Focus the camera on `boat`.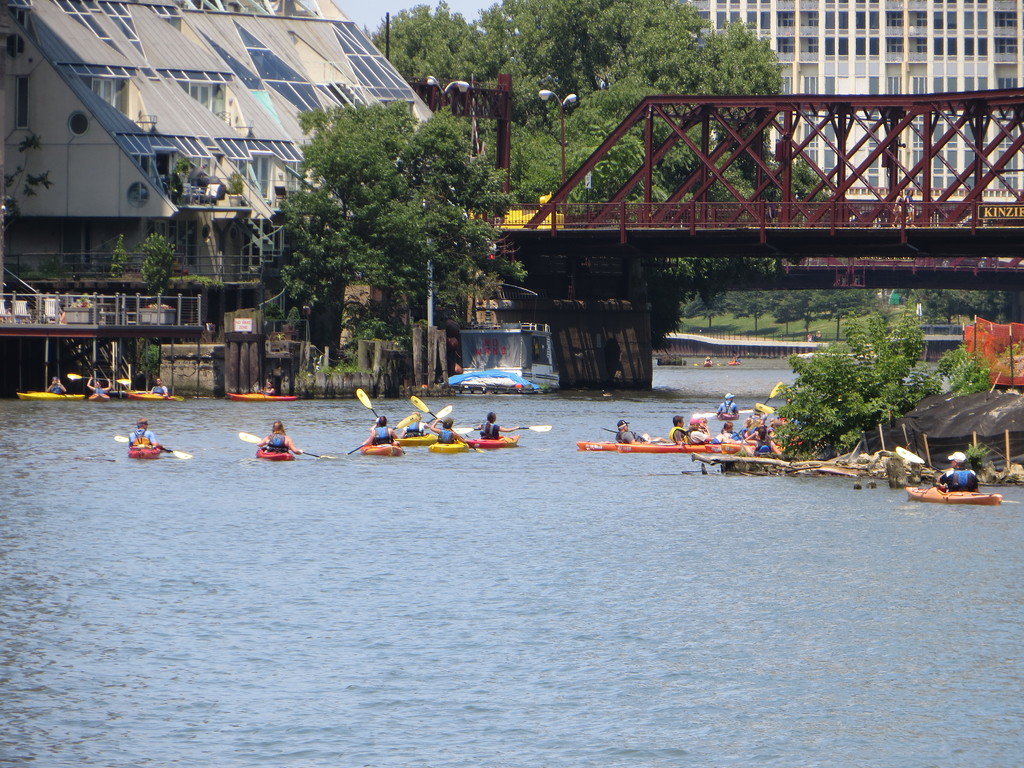
Focus region: 18,389,87,399.
